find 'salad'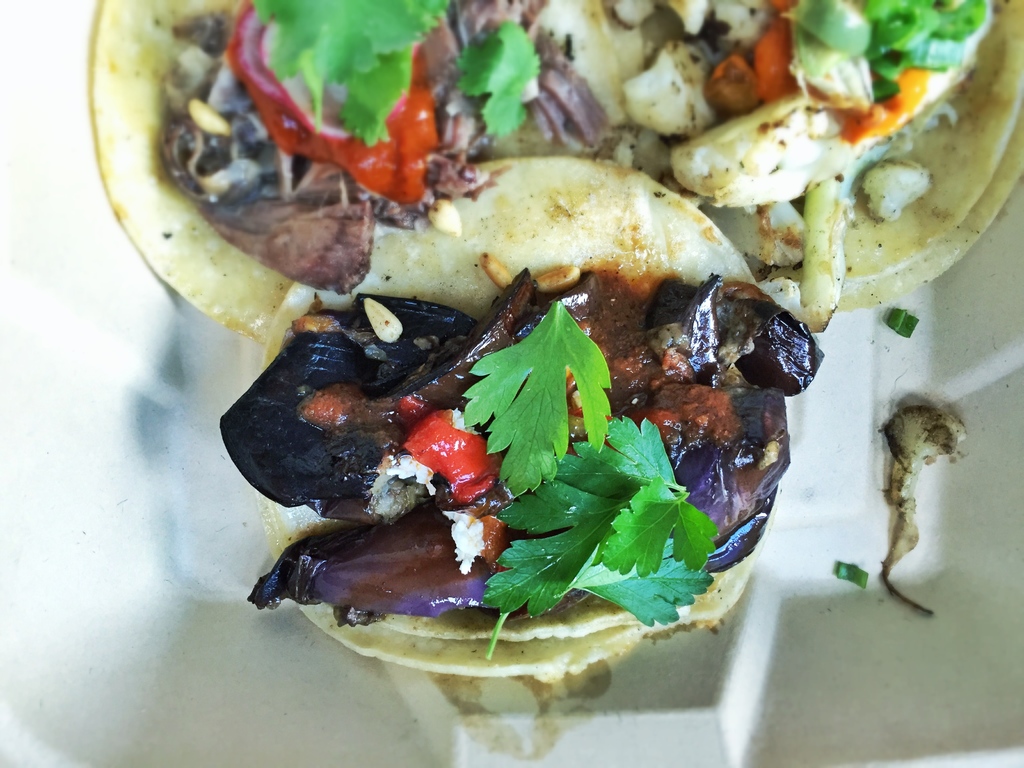
rect(221, 253, 826, 655)
